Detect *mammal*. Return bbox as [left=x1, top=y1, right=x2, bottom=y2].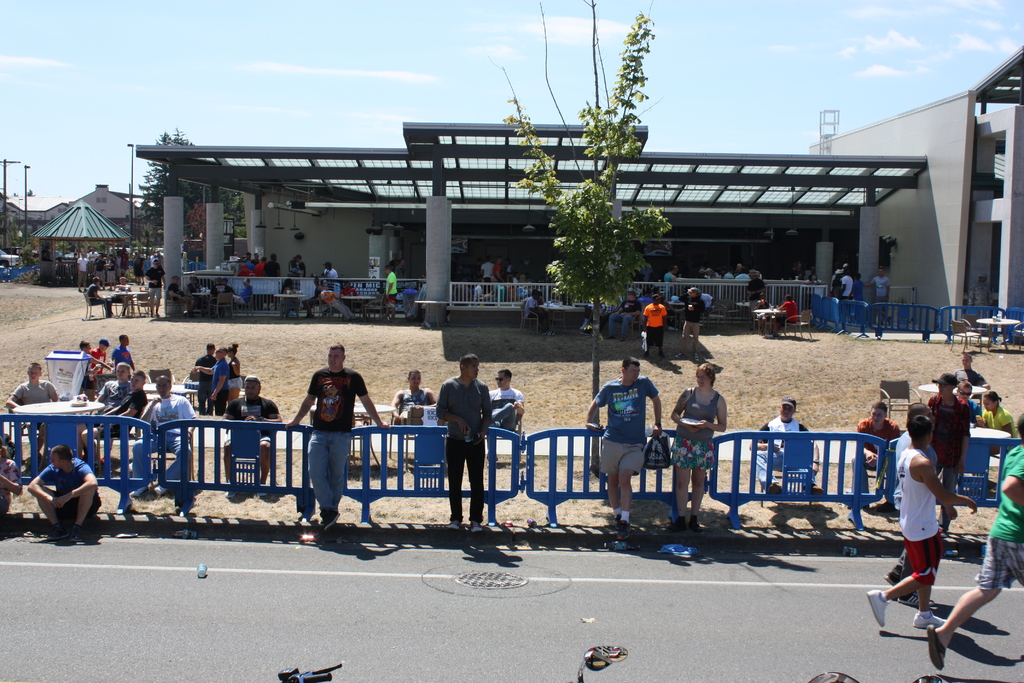
[left=518, top=281, right=529, bottom=300].
